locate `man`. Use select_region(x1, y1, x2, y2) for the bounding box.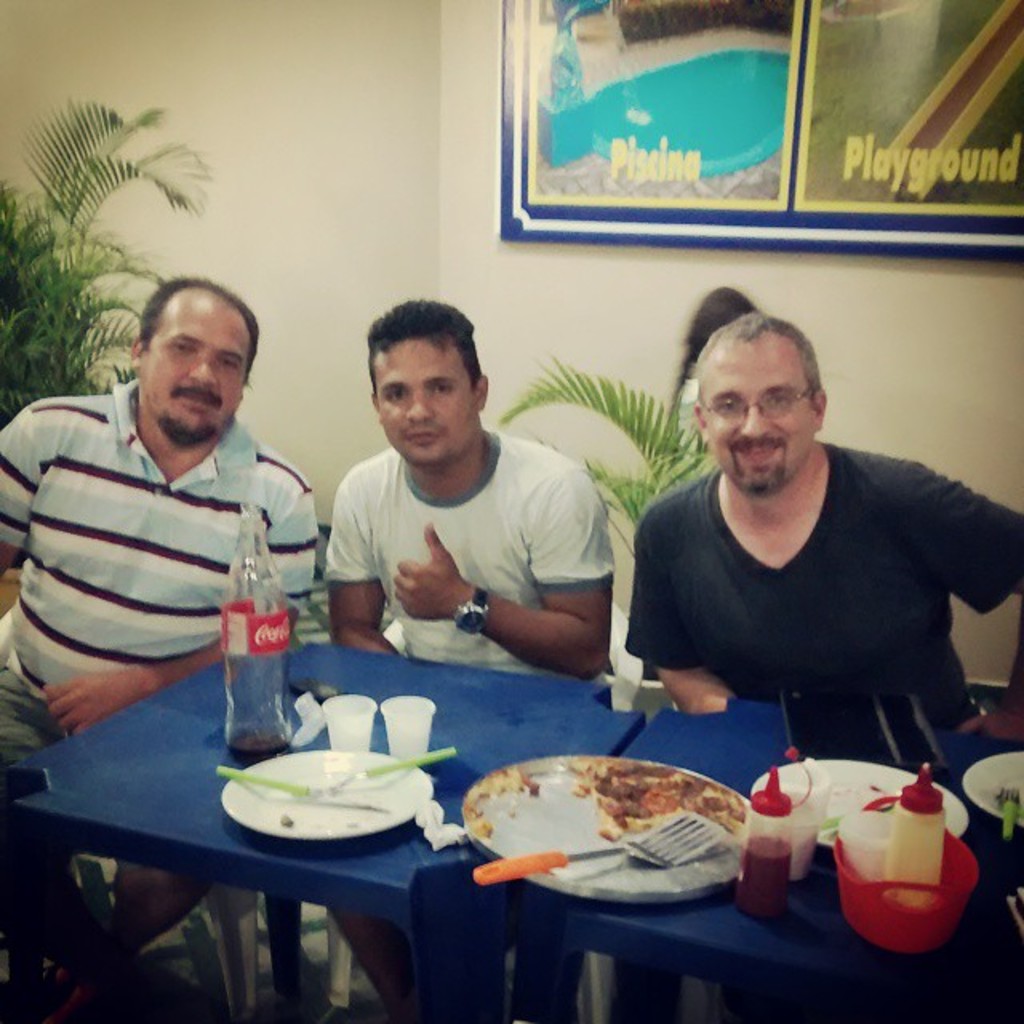
select_region(584, 326, 1016, 784).
